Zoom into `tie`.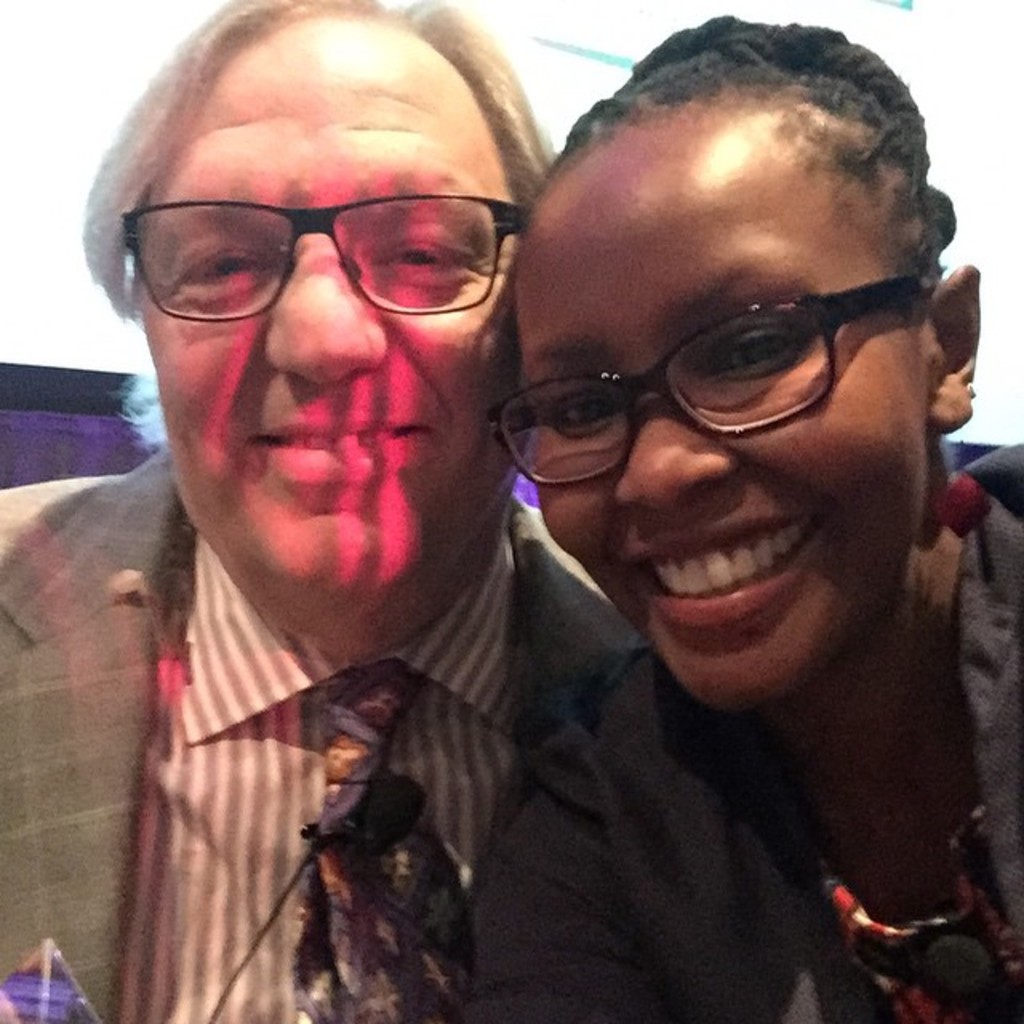
Zoom target: detection(291, 666, 470, 1022).
